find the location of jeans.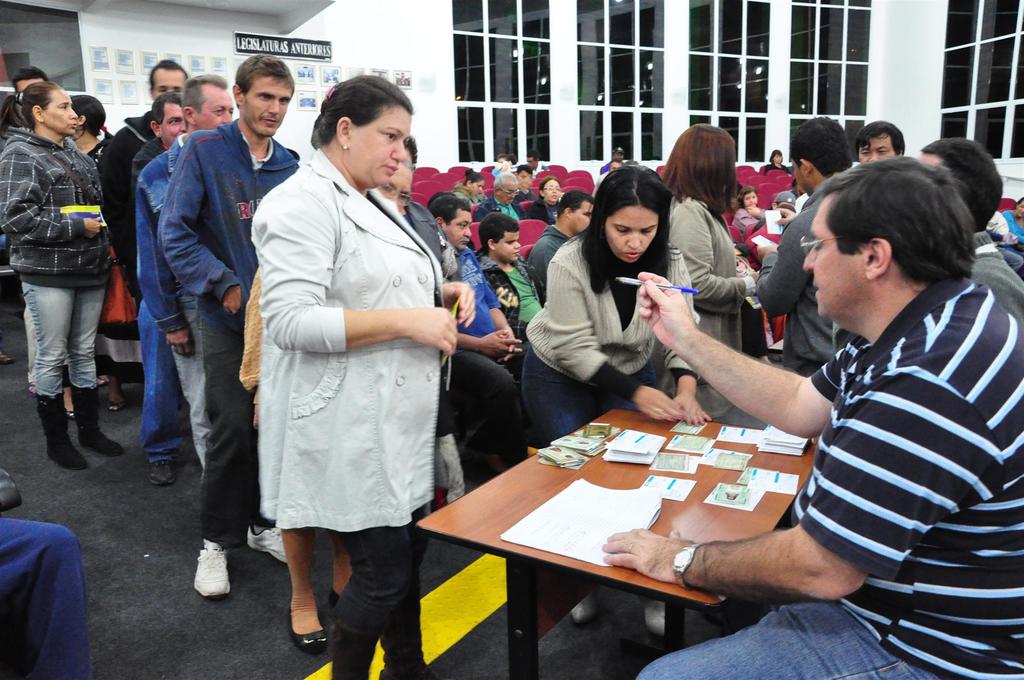
Location: crop(642, 601, 920, 679).
